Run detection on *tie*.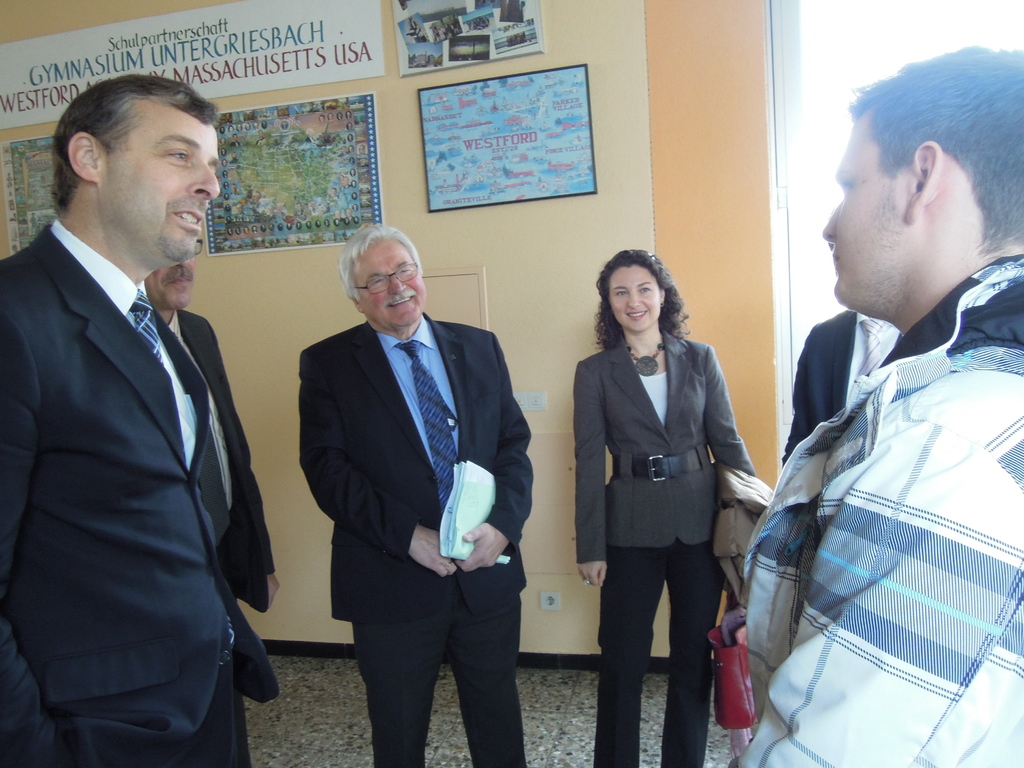
Result: {"x1": 132, "y1": 288, "x2": 166, "y2": 367}.
